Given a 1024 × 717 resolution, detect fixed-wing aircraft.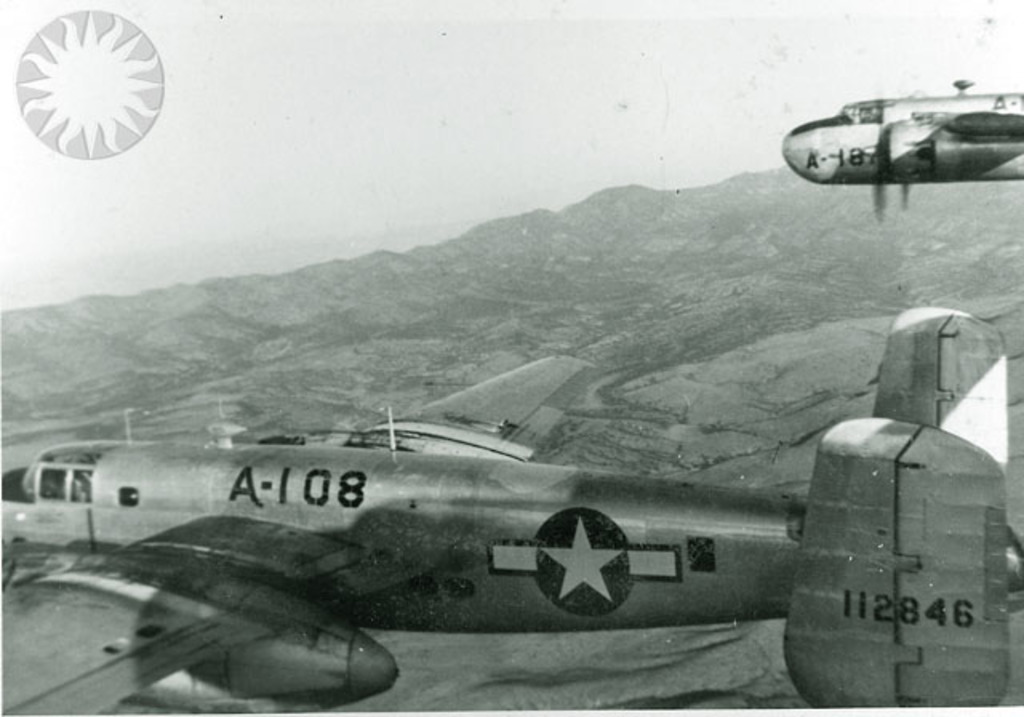
(x1=779, y1=85, x2=1022, y2=224).
